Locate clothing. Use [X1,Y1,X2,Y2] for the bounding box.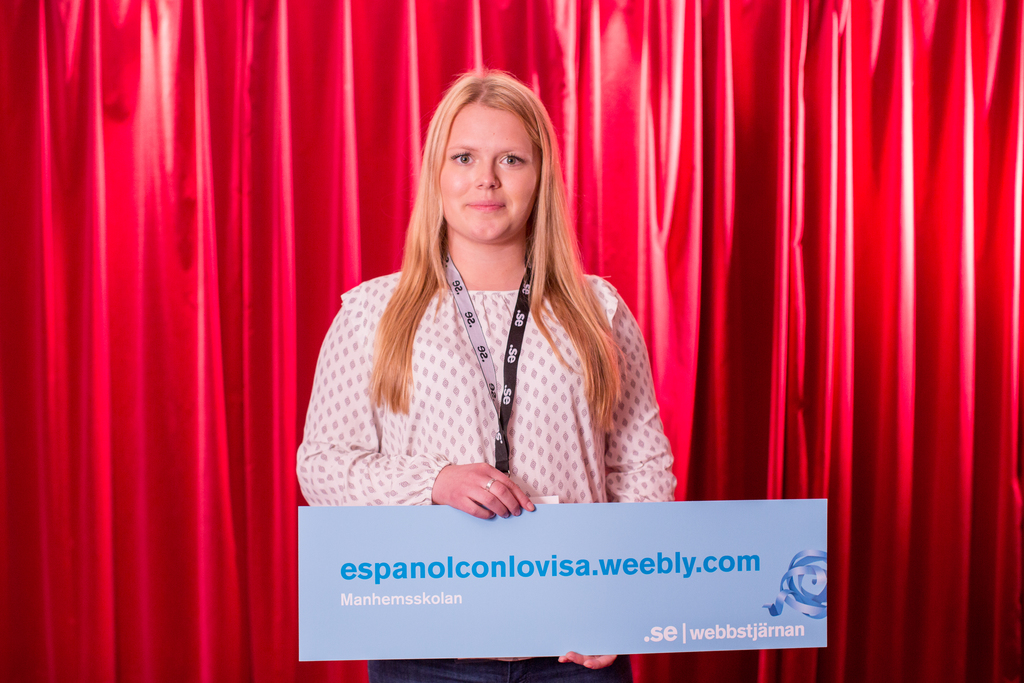
[295,272,676,675].
